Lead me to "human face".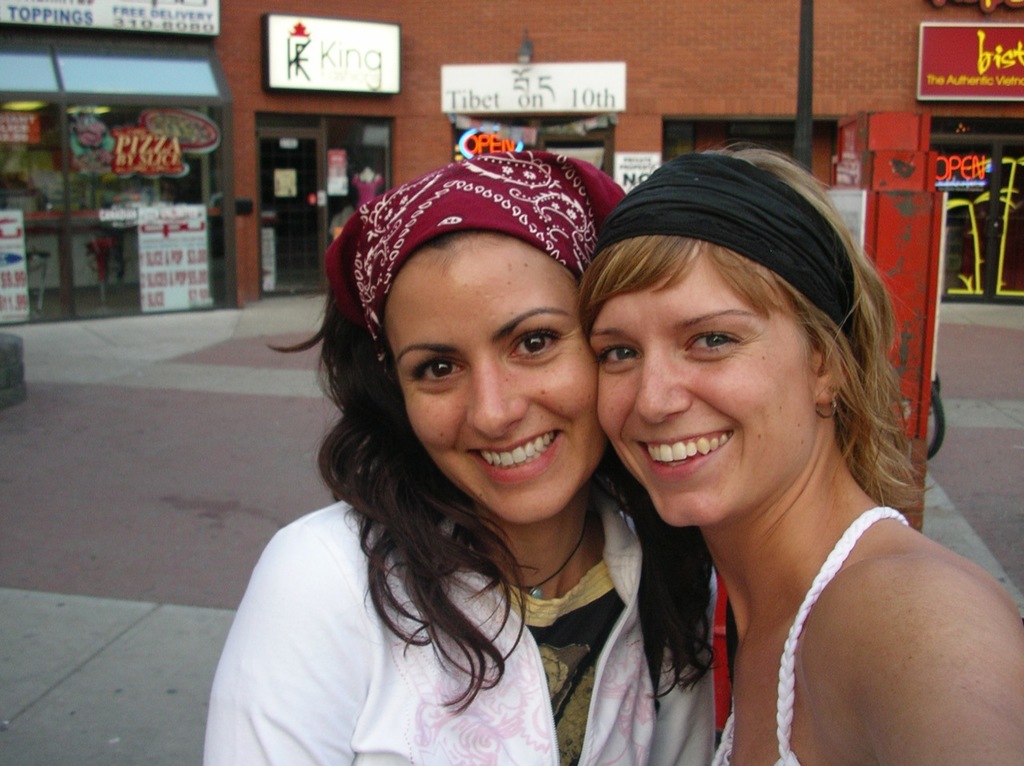
Lead to [x1=588, y1=254, x2=805, y2=517].
